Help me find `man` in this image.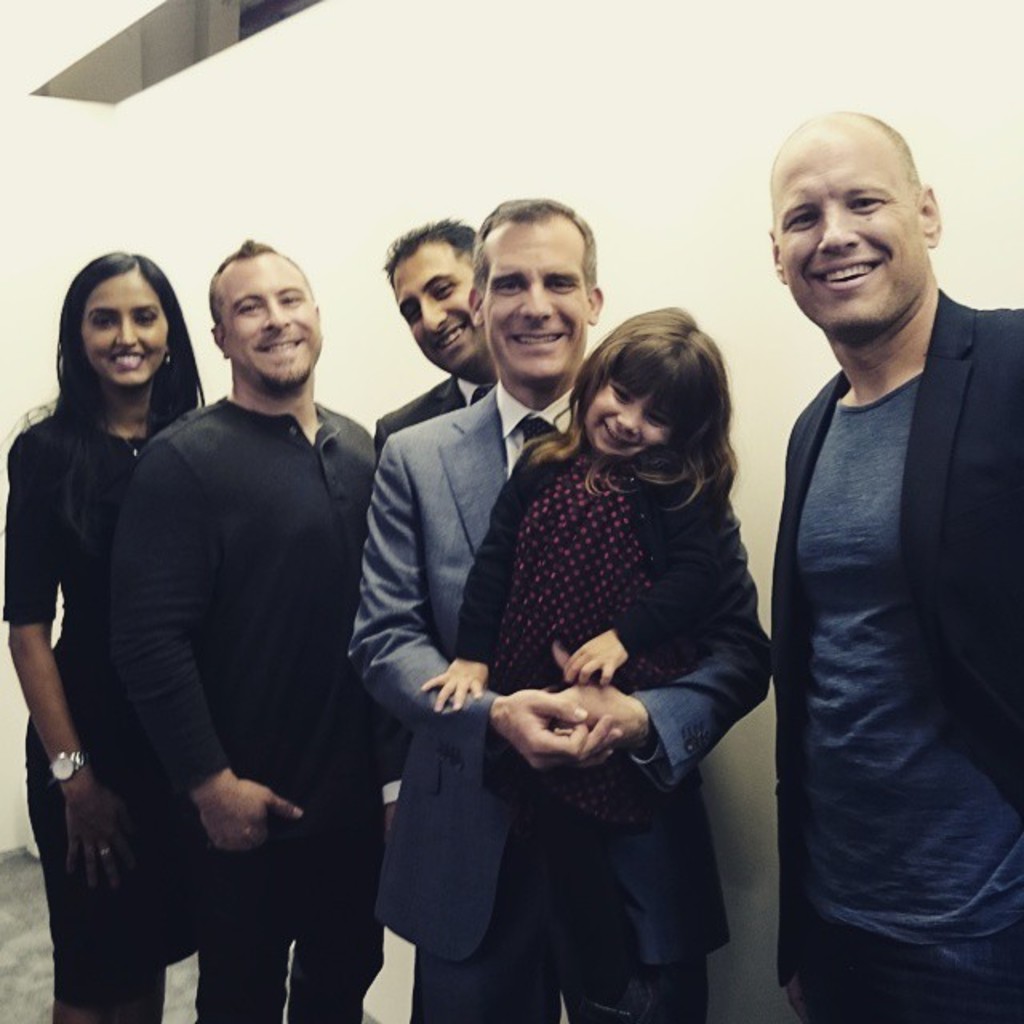
Found it: [96, 235, 406, 1022].
